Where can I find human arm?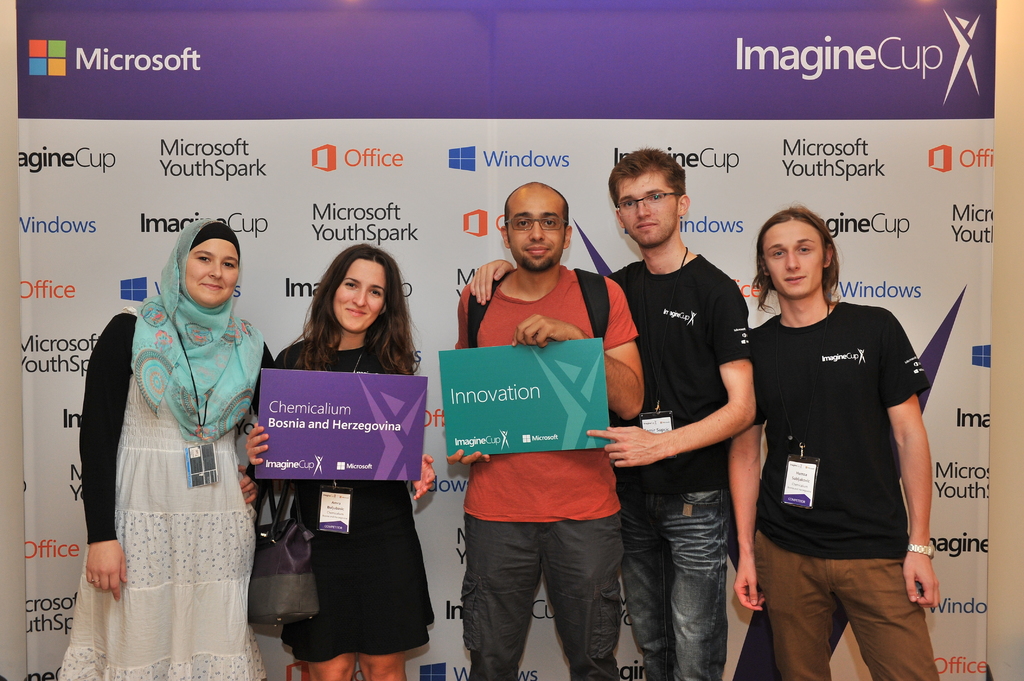
You can find it at {"x1": 517, "y1": 279, "x2": 653, "y2": 422}.
